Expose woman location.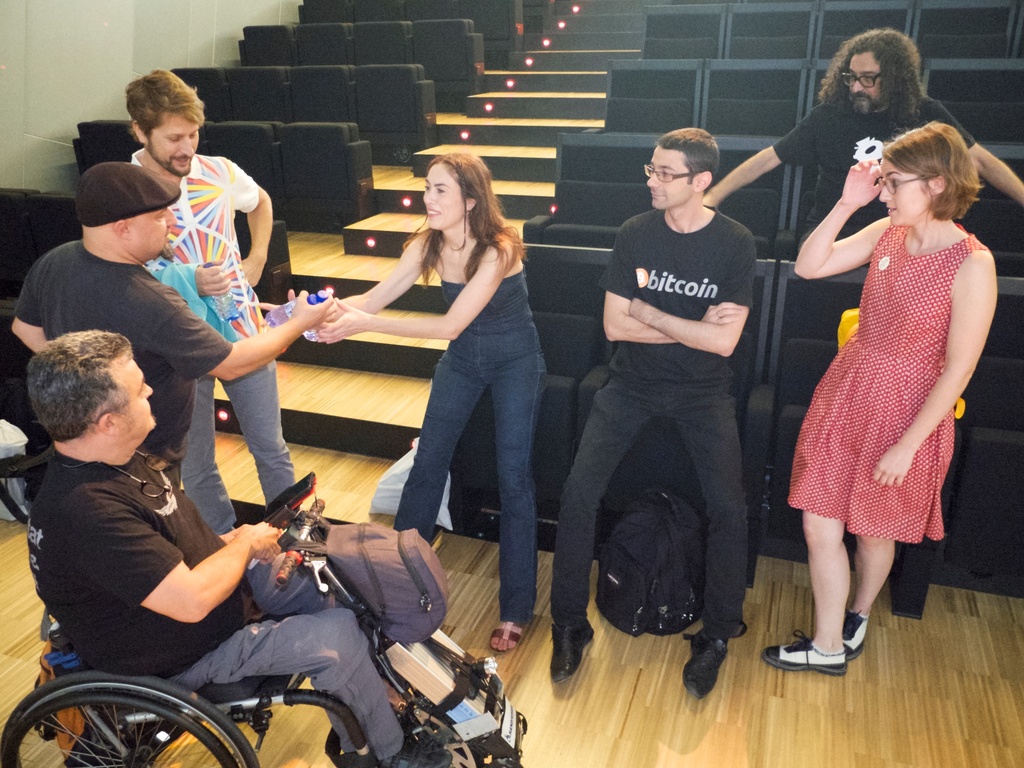
Exposed at [left=790, top=90, right=993, bottom=650].
